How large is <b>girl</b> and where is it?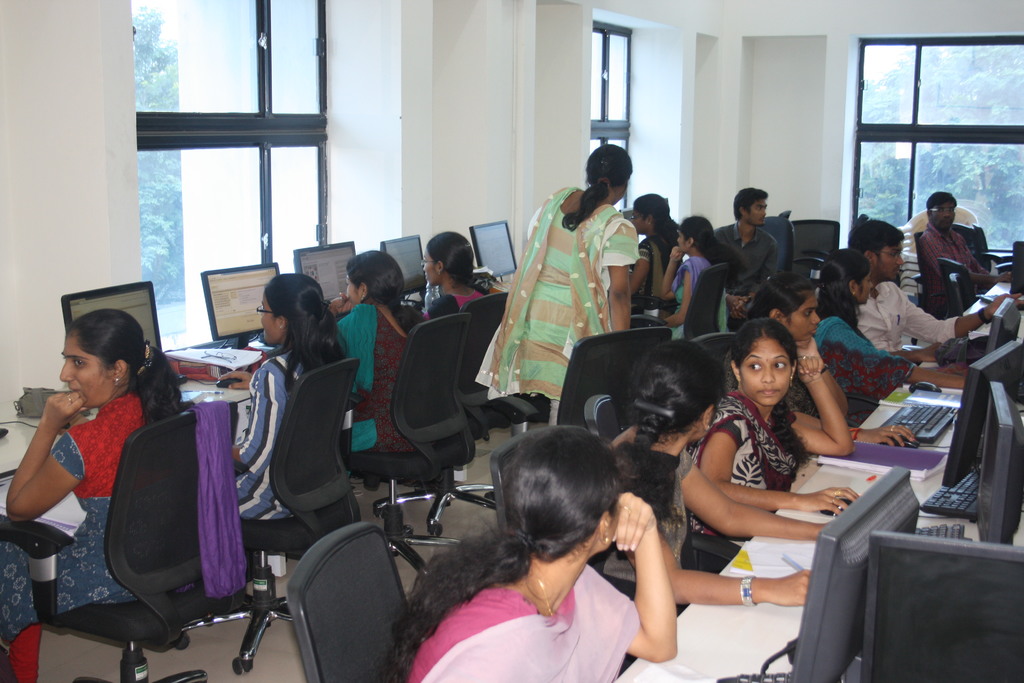
Bounding box: 719 274 922 460.
